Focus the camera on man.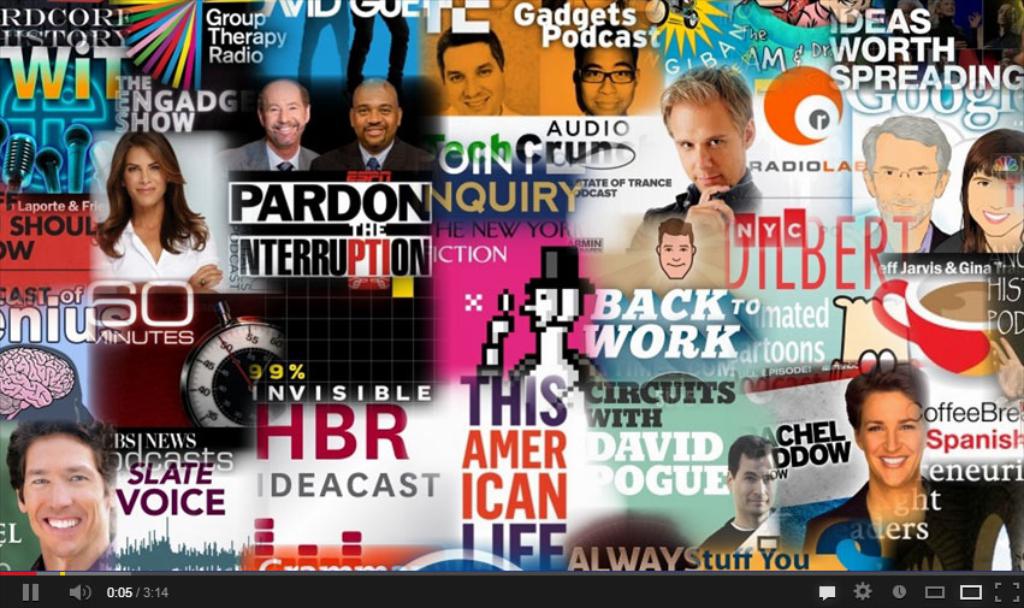
Focus region: crop(433, 31, 520, 114).
